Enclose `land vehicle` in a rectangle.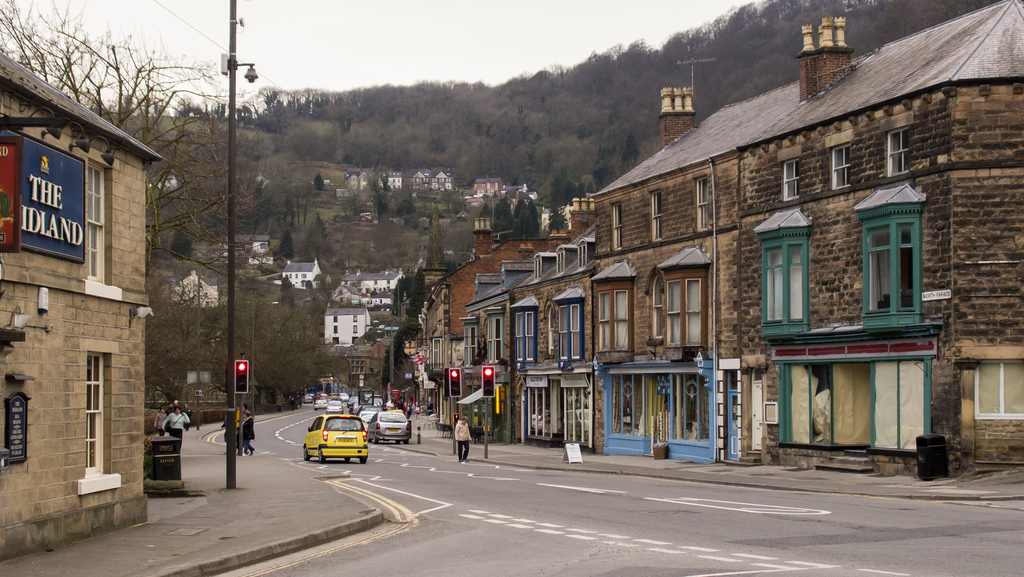
365, 414, 409, 443.
